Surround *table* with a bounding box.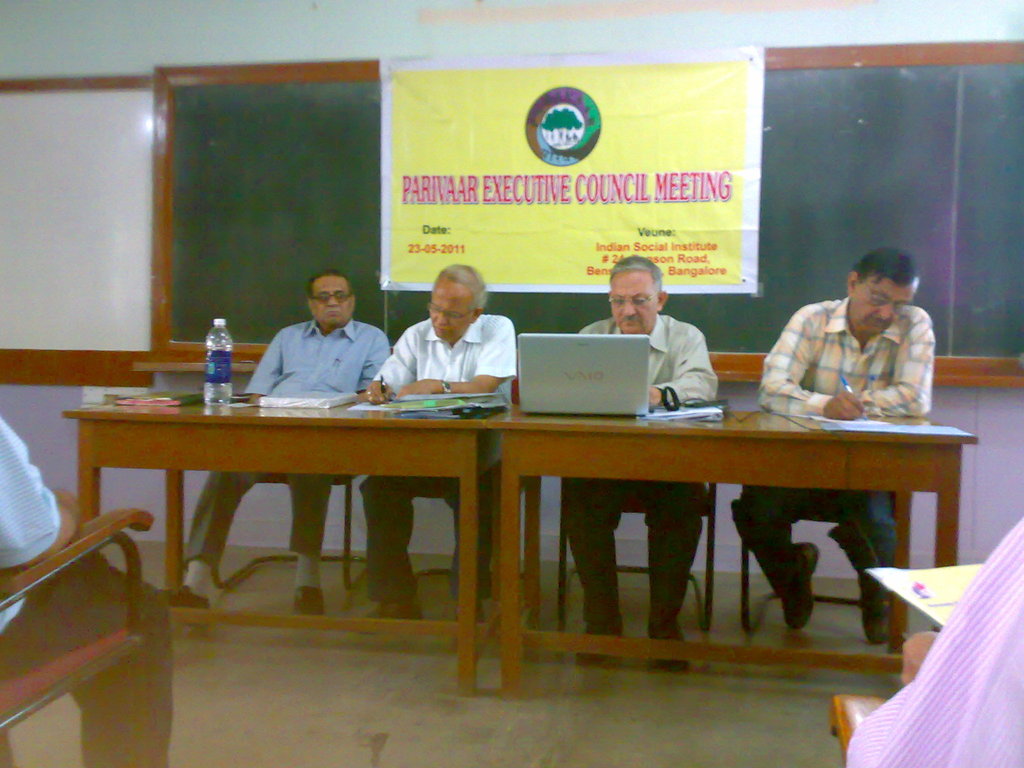
{"x1": 59, "y1": 383, "x2": 490, "y2": 695}.
